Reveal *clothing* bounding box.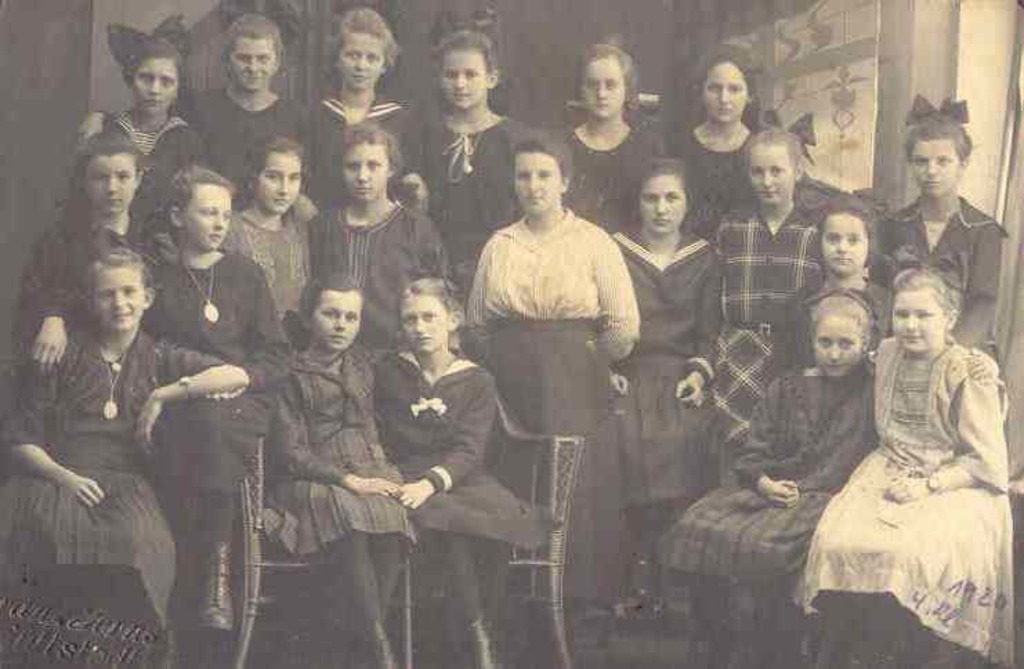
Revealed: [148,247,297,582].
